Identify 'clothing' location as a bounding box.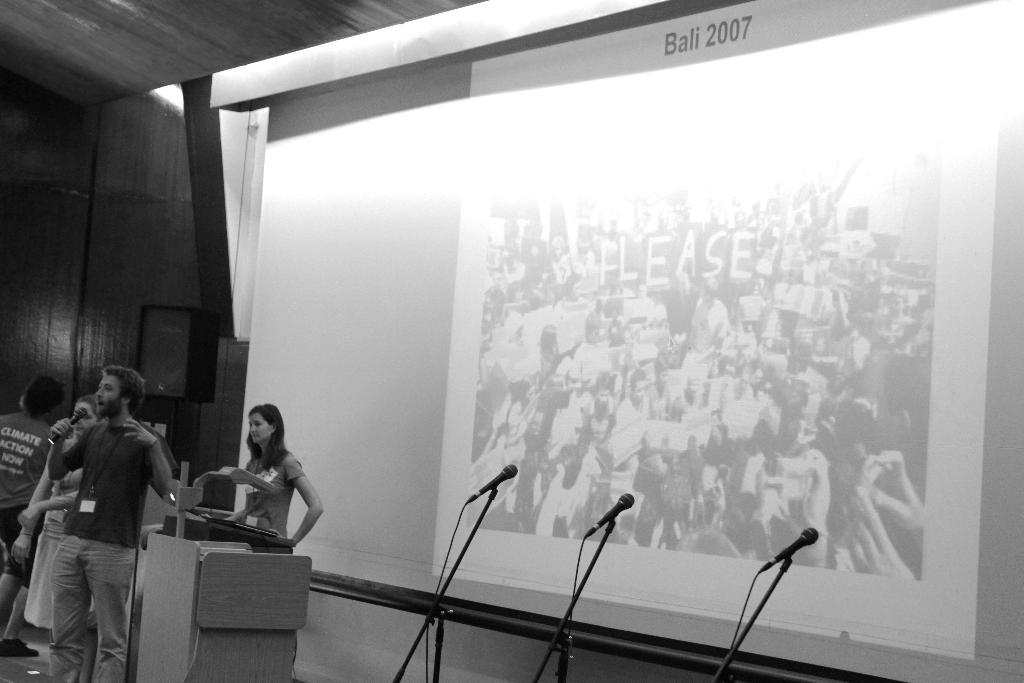
BBox(14, 420, 87, 623).
